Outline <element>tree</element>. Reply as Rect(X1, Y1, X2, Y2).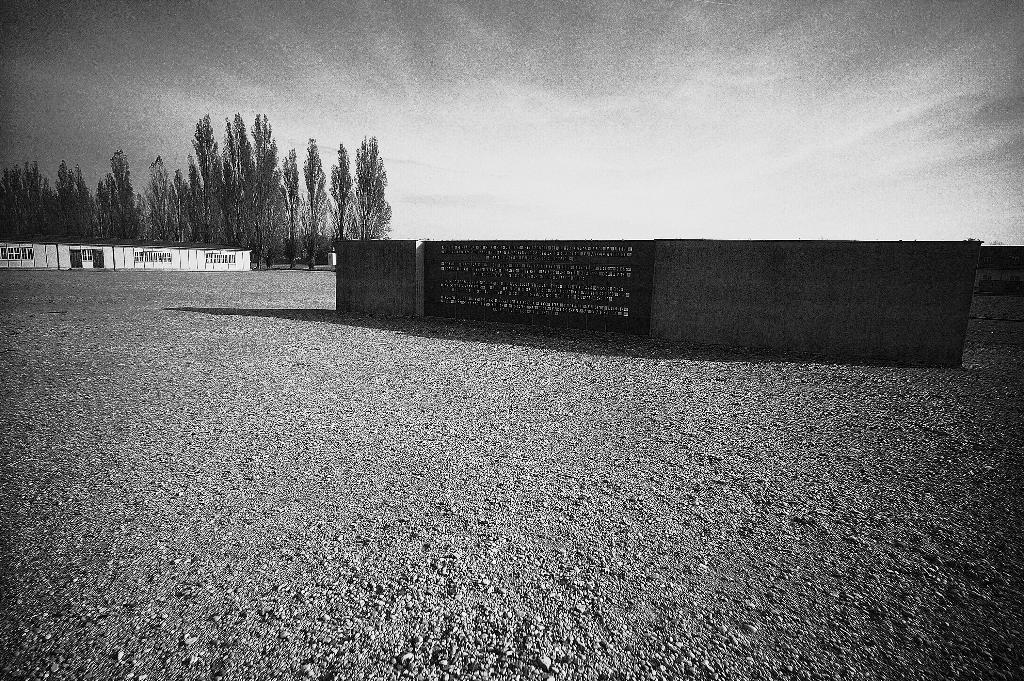
Rect(94, 180, 111, 240).
